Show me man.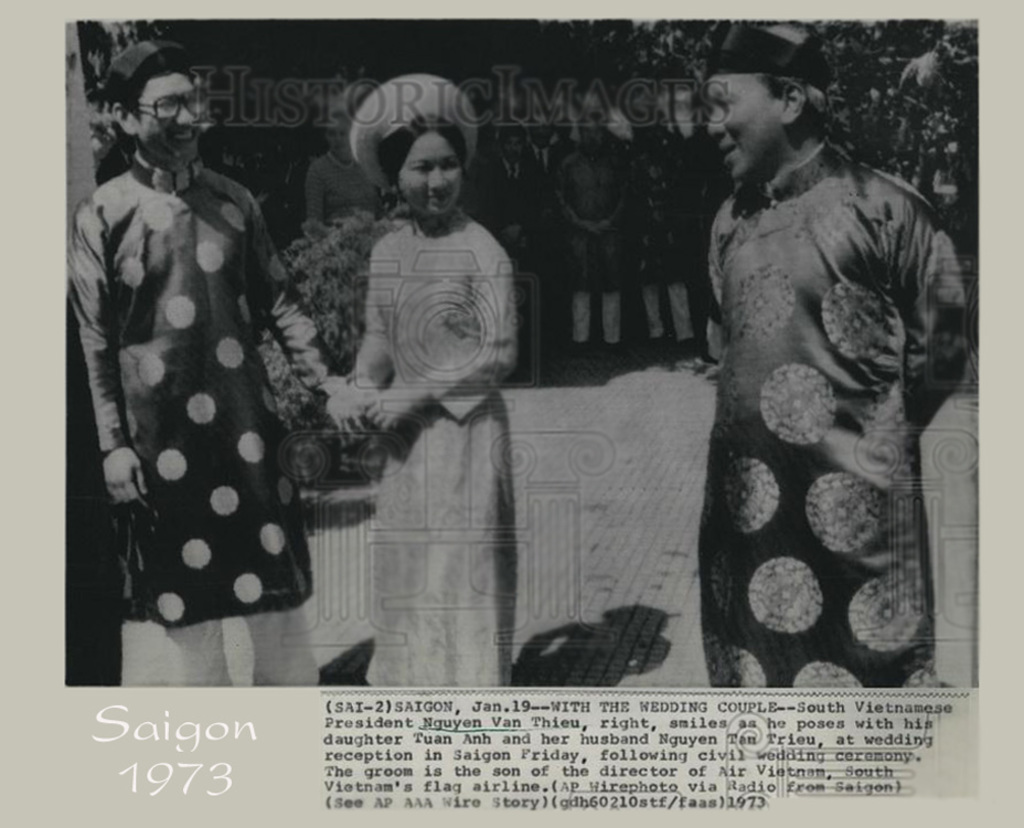
man is here: <region>66, 39, 371, 693</region>.
